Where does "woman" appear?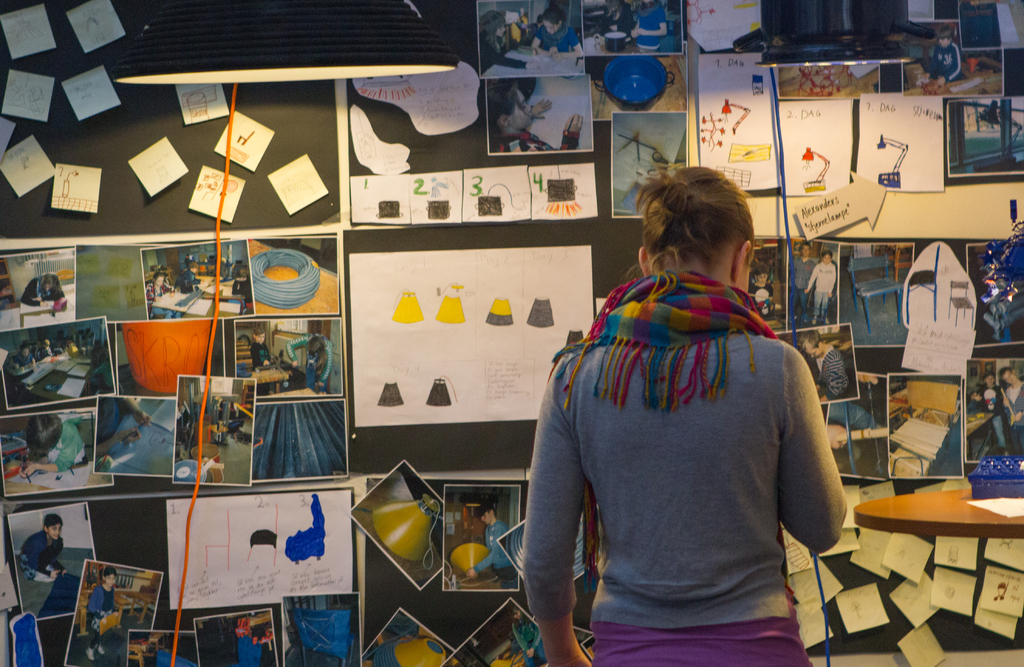
Appears at <box>598,0,632,30</box>.
